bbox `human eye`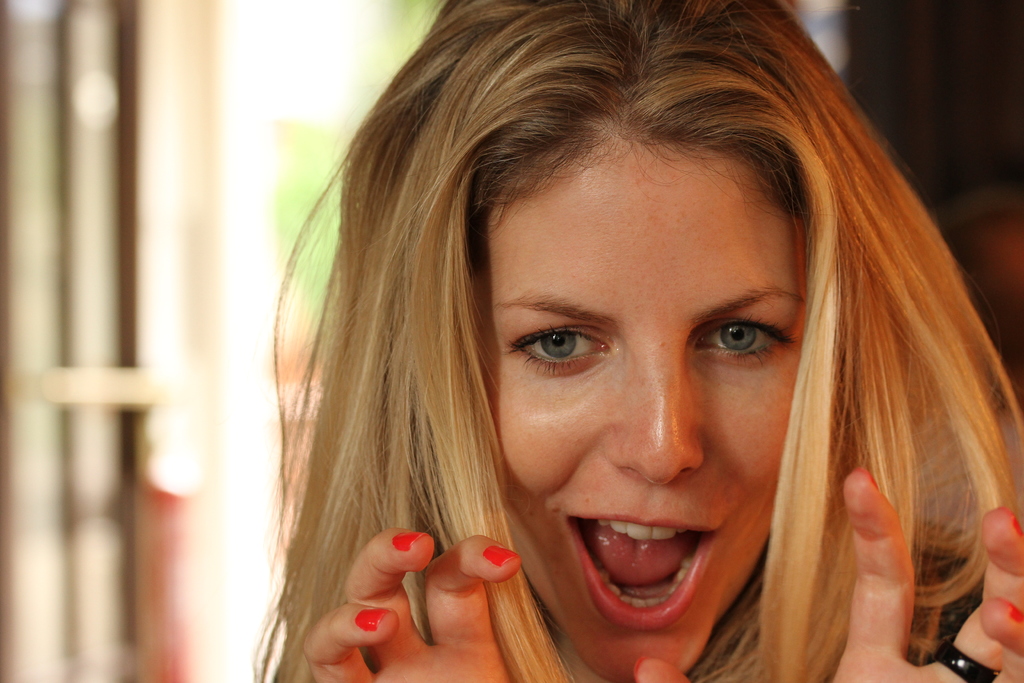
region(498, 318, 621, 383)
